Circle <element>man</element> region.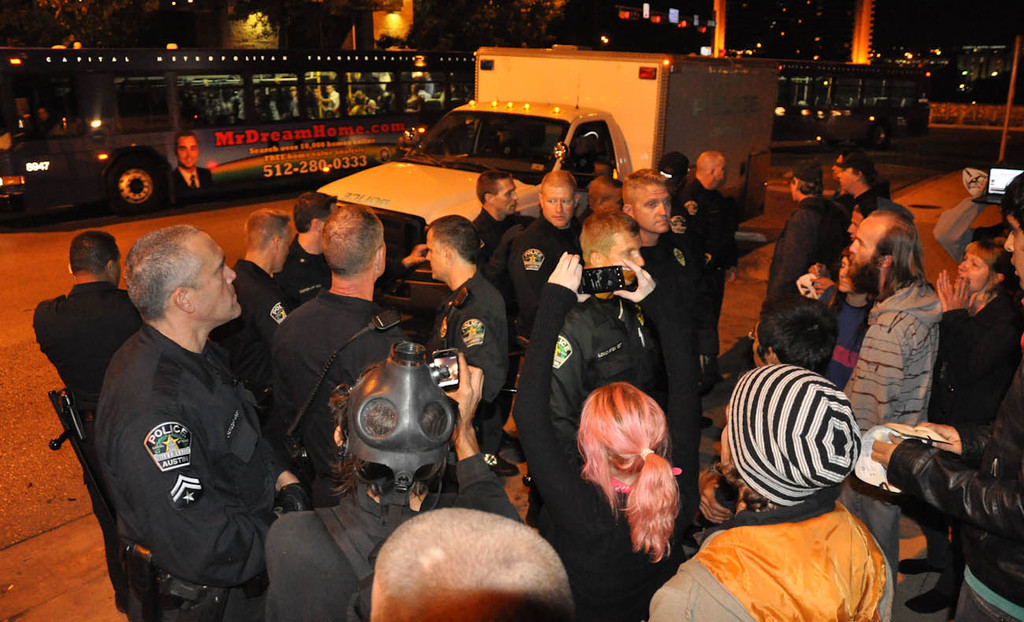
Region: left=670, top=151, right=737, bottom=359.
